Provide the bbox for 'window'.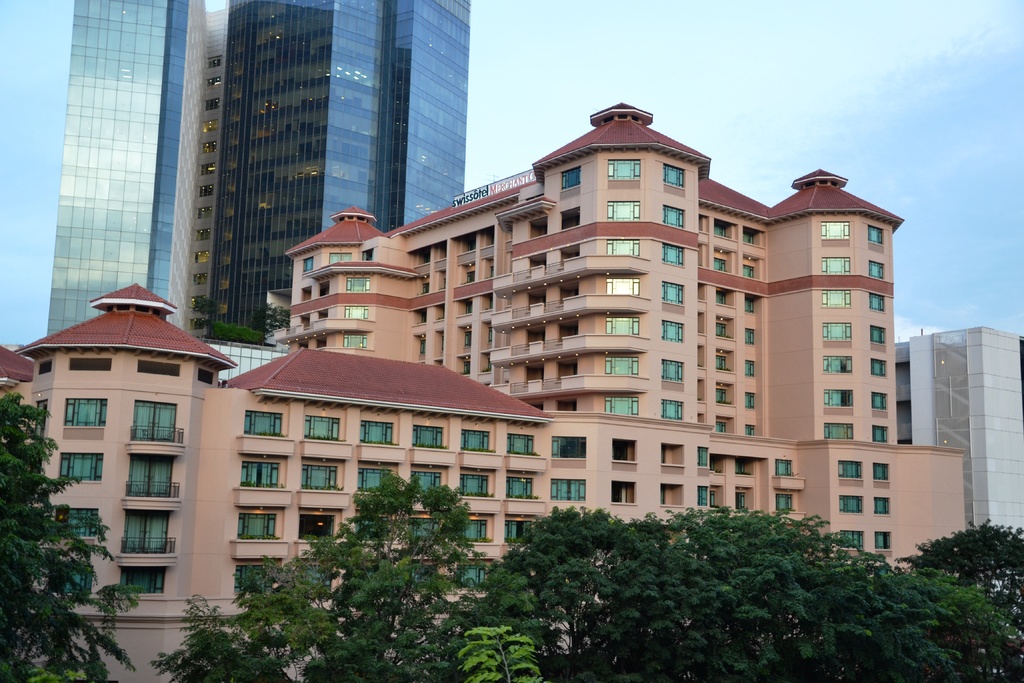
bbox=(746, 263, 756, 281).
